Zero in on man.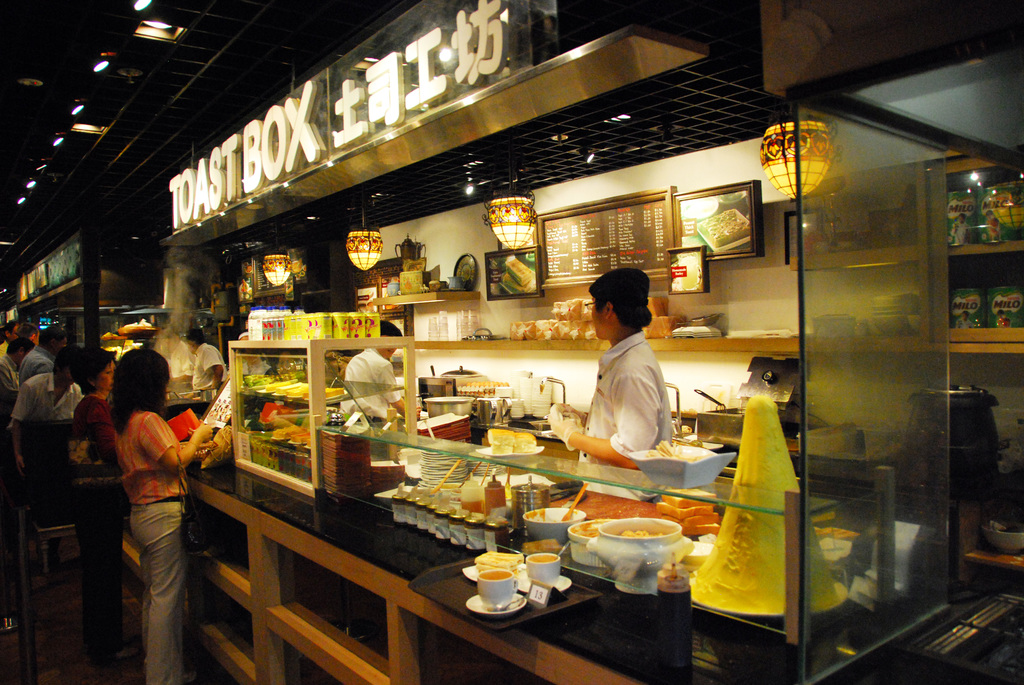
Zeroed in: rect(6, 336, 54, 386).
